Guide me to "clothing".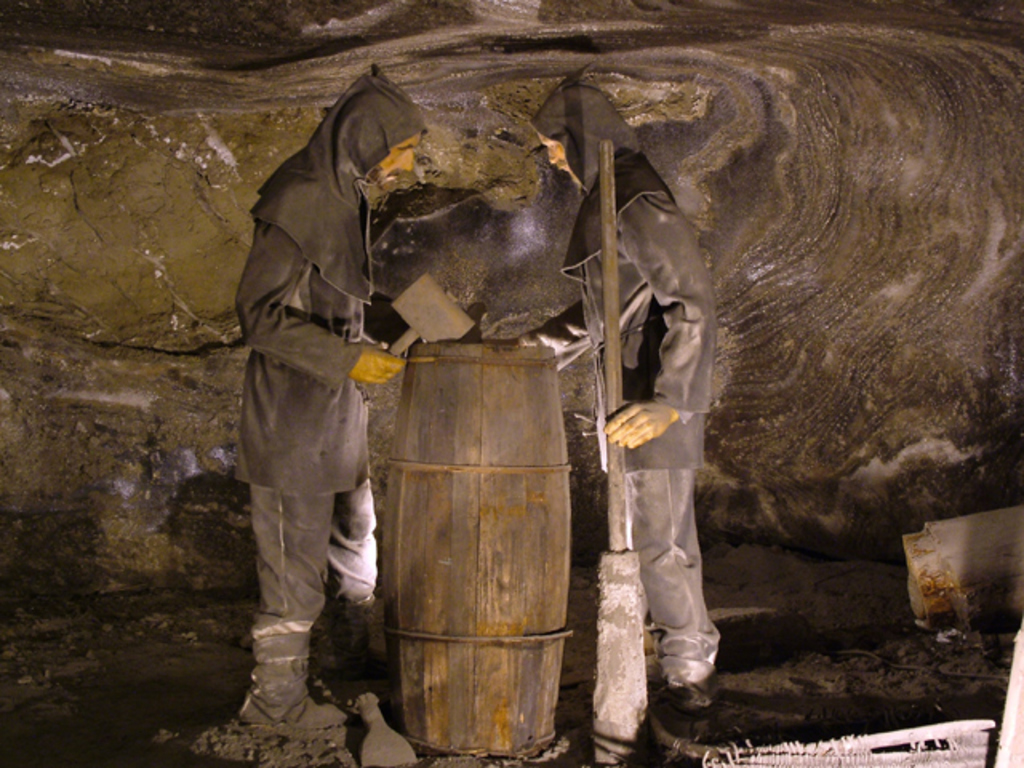
Guidance: [226,80,403,651].
